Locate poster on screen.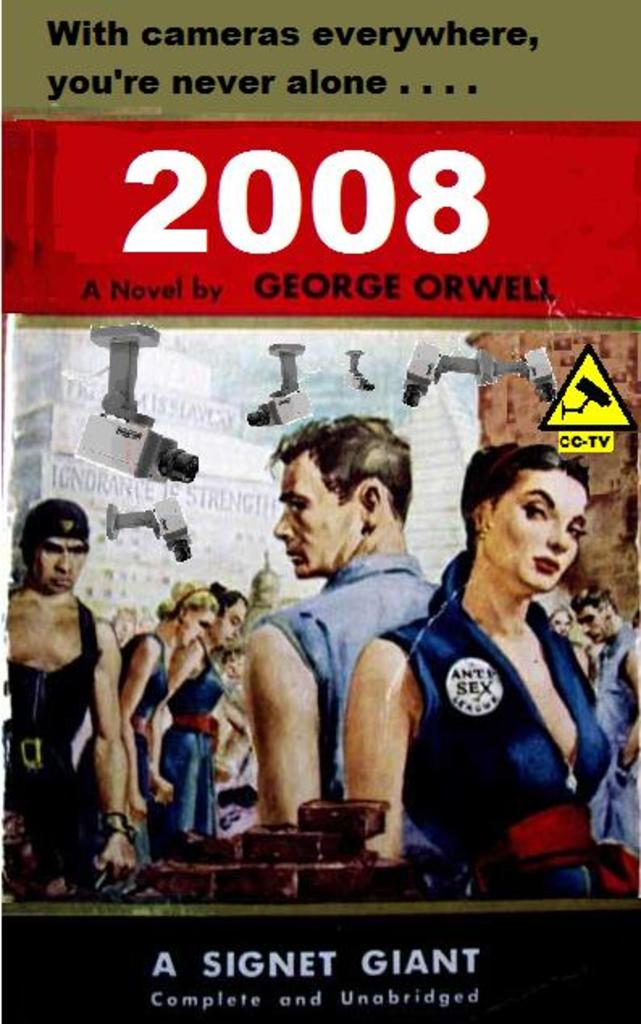
On screen at 0,0,639,1022.
